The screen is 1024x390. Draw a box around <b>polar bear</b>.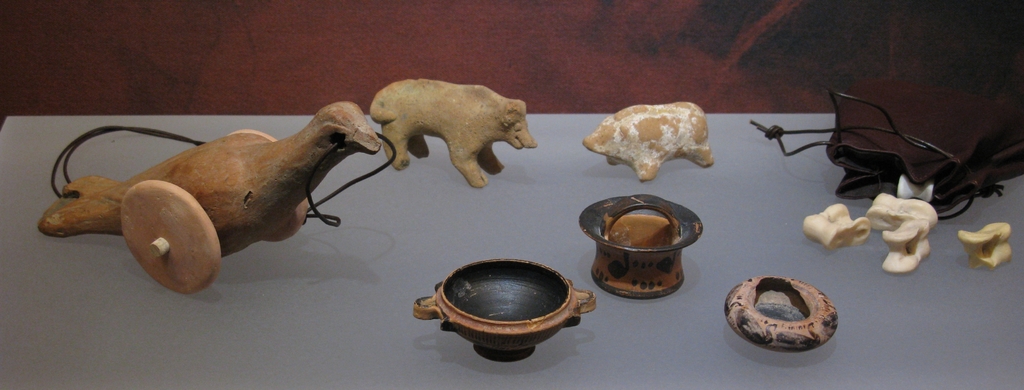
l=366, t=81, r=538, b=191.
